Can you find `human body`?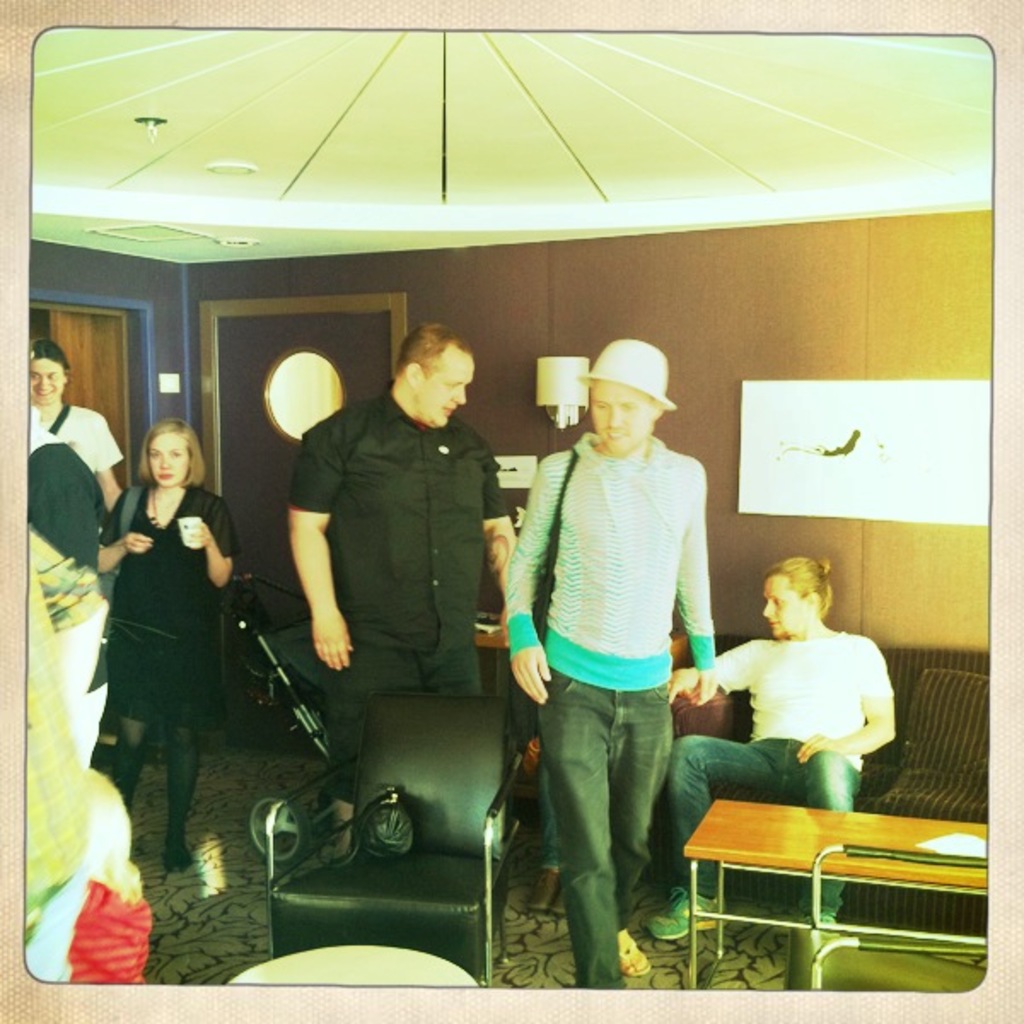
Yes, bounding box: (643,628,891,928).
